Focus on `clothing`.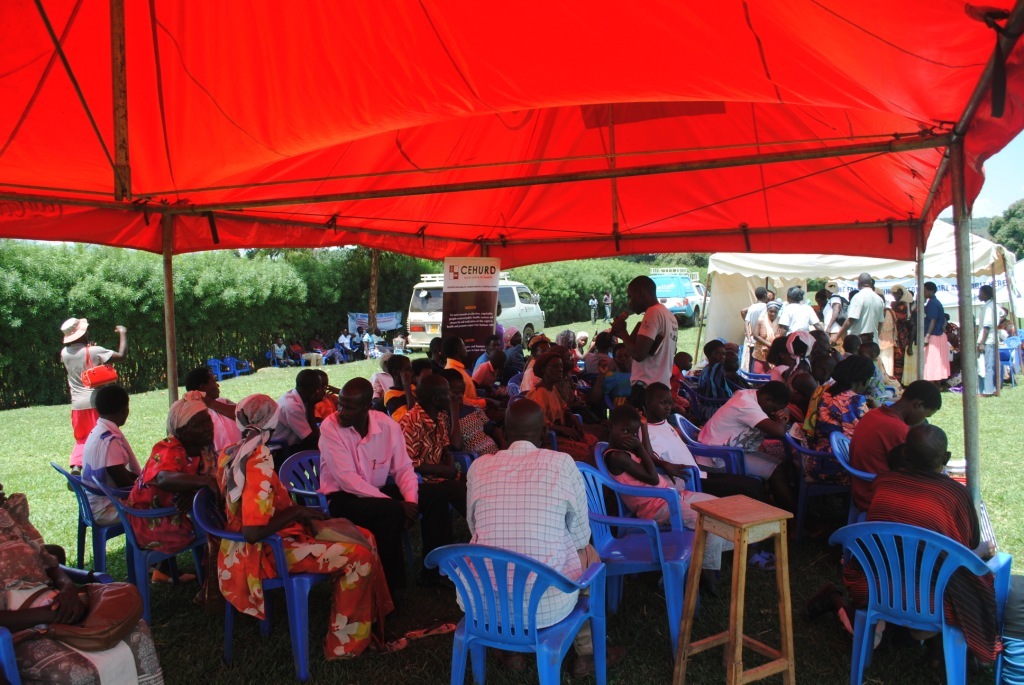
Focused at (left=518, top=361, right=538, bottom=390).
